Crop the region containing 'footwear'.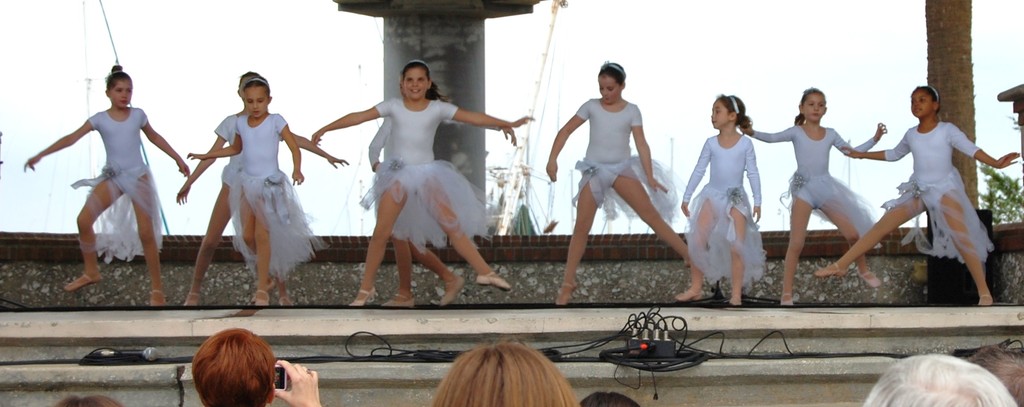
Crop region: 676:292:707:303.
